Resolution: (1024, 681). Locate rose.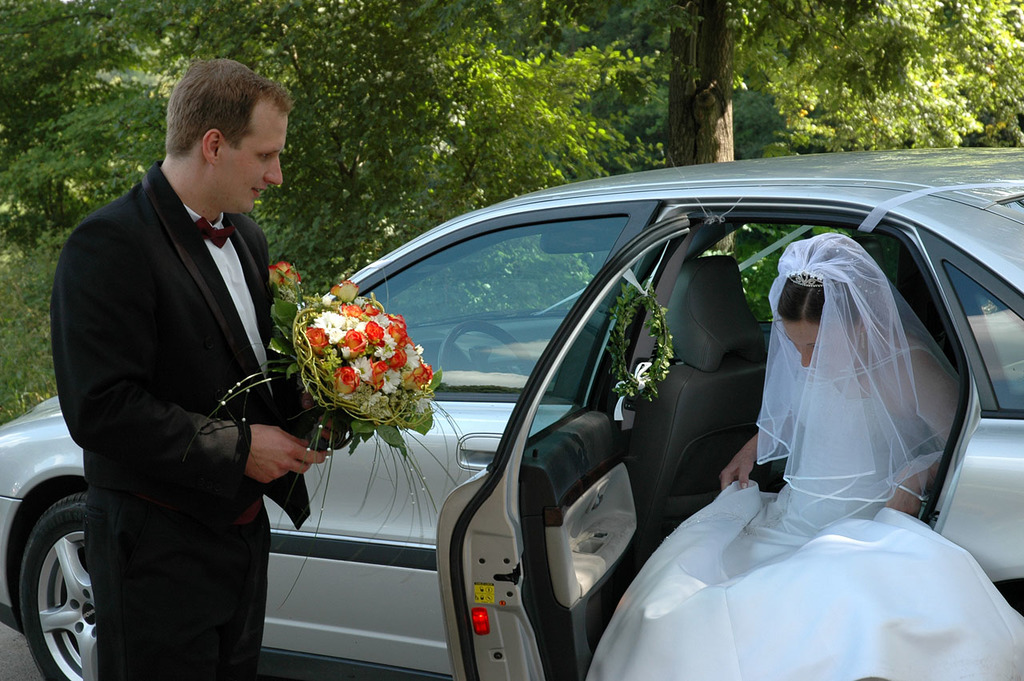
(272, 261, 294, 289).
